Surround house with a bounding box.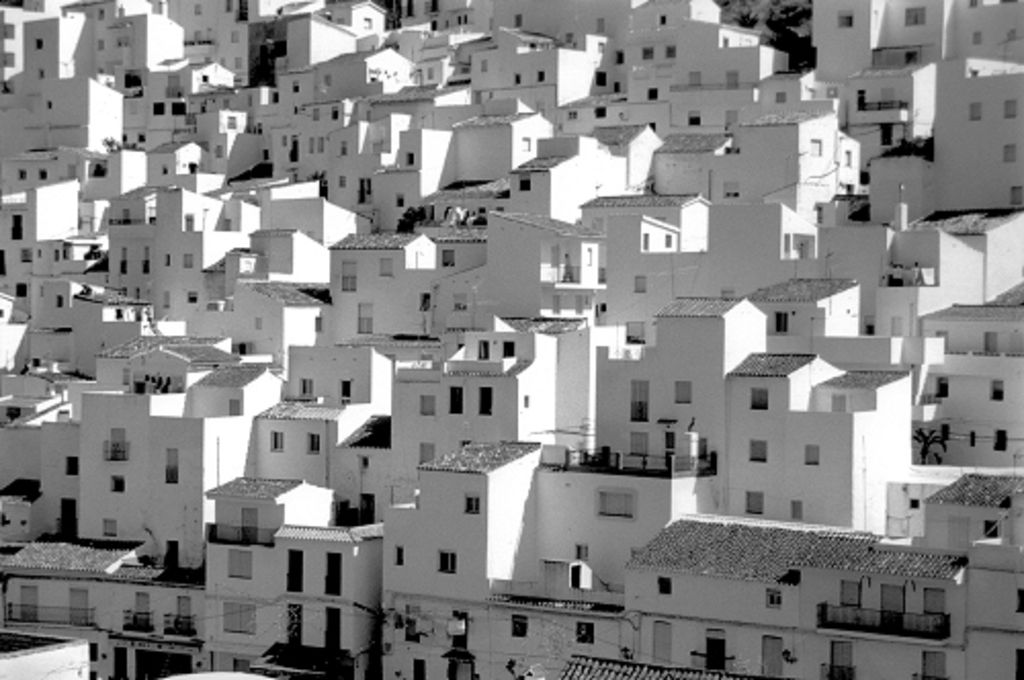
{"x1": 39, "y1": 82, "x2": 115, "y2": 147}.
